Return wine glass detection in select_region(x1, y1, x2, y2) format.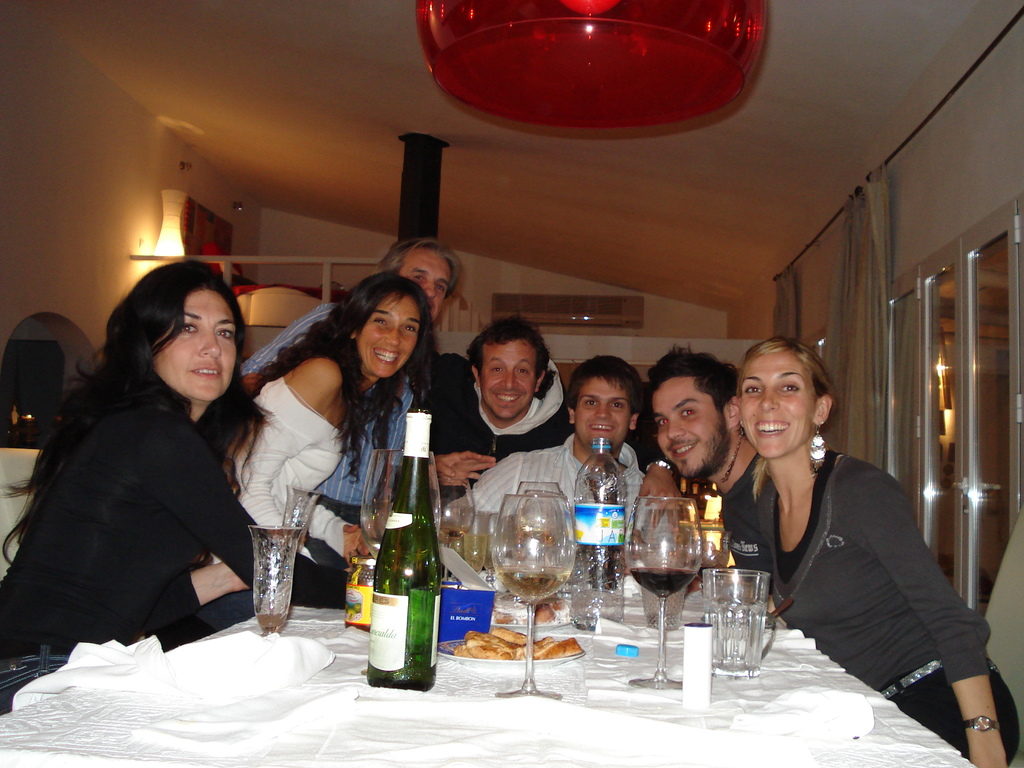
select_region(376, 450, 442, 569).
